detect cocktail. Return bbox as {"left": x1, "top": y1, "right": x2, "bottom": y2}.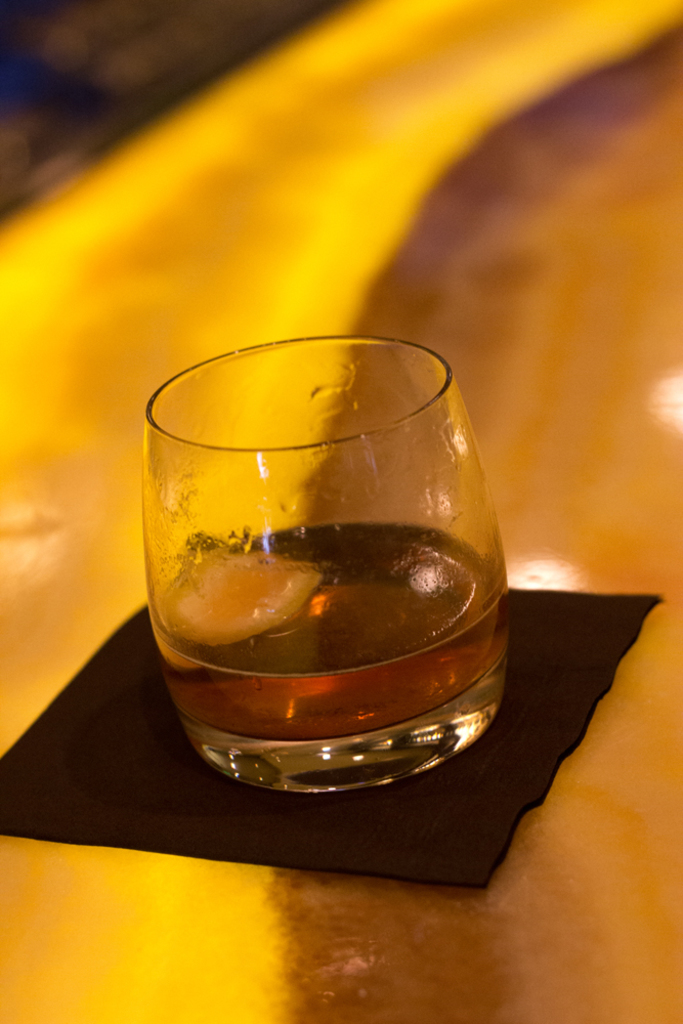
{"left": 139, "top": 328, "right": 514, "bottom": 794}.
